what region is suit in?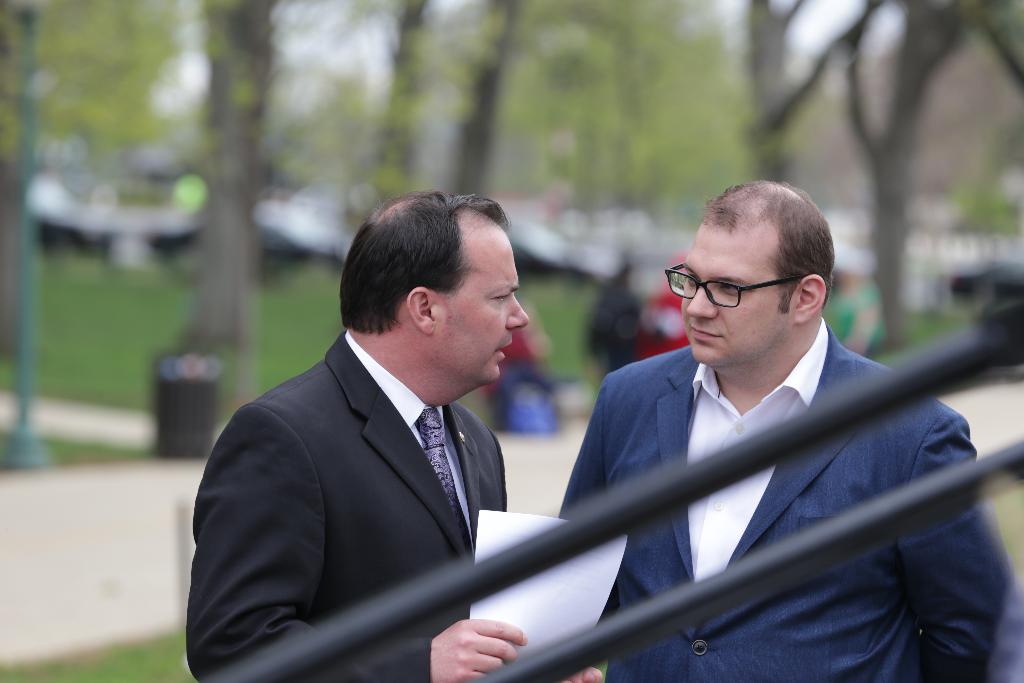
pyautogui.locateOnScreen(185, 238, 574, 682).
